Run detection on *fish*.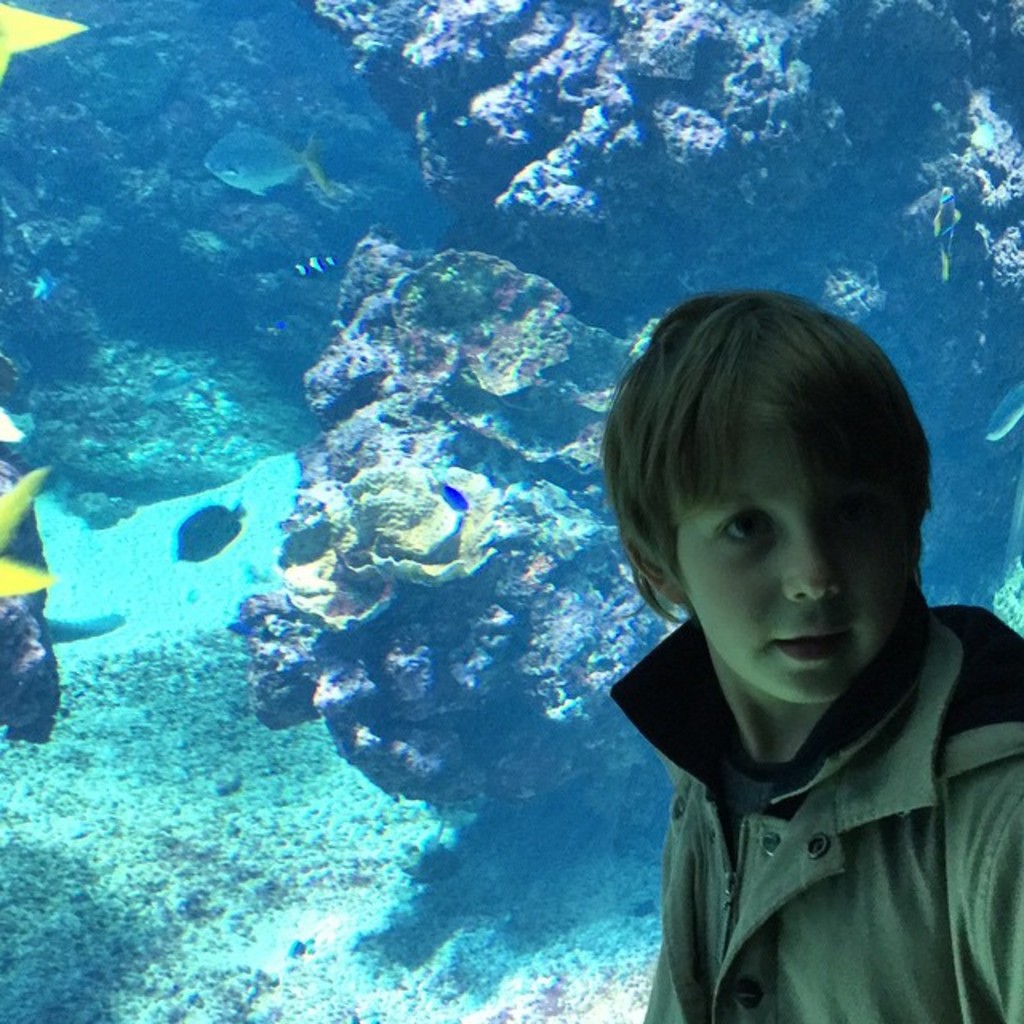
Result: [x1=192, y1=122, x2=341, y2=206].
